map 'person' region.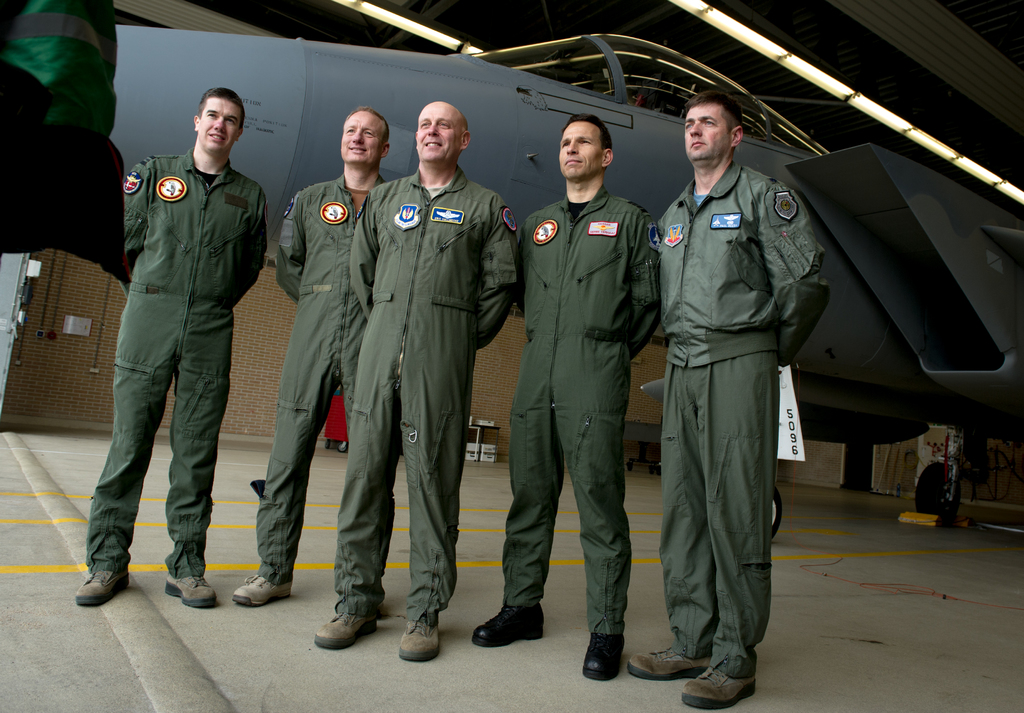
Mapped to 316:95:521:662.
